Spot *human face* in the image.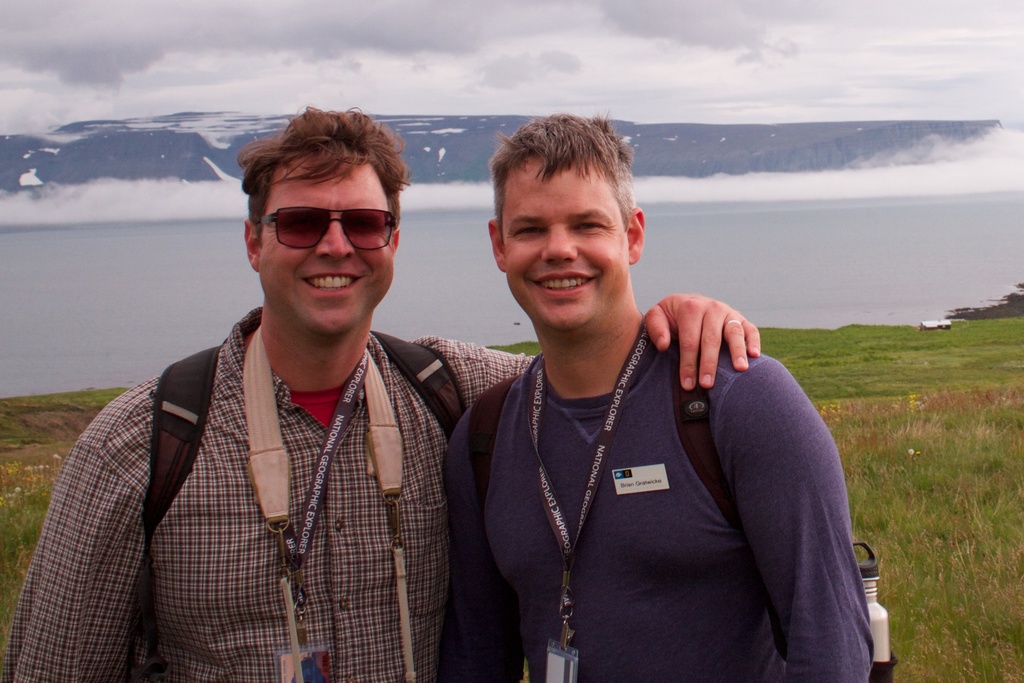
*human face* found at detection(508, 163, 627, 339).
